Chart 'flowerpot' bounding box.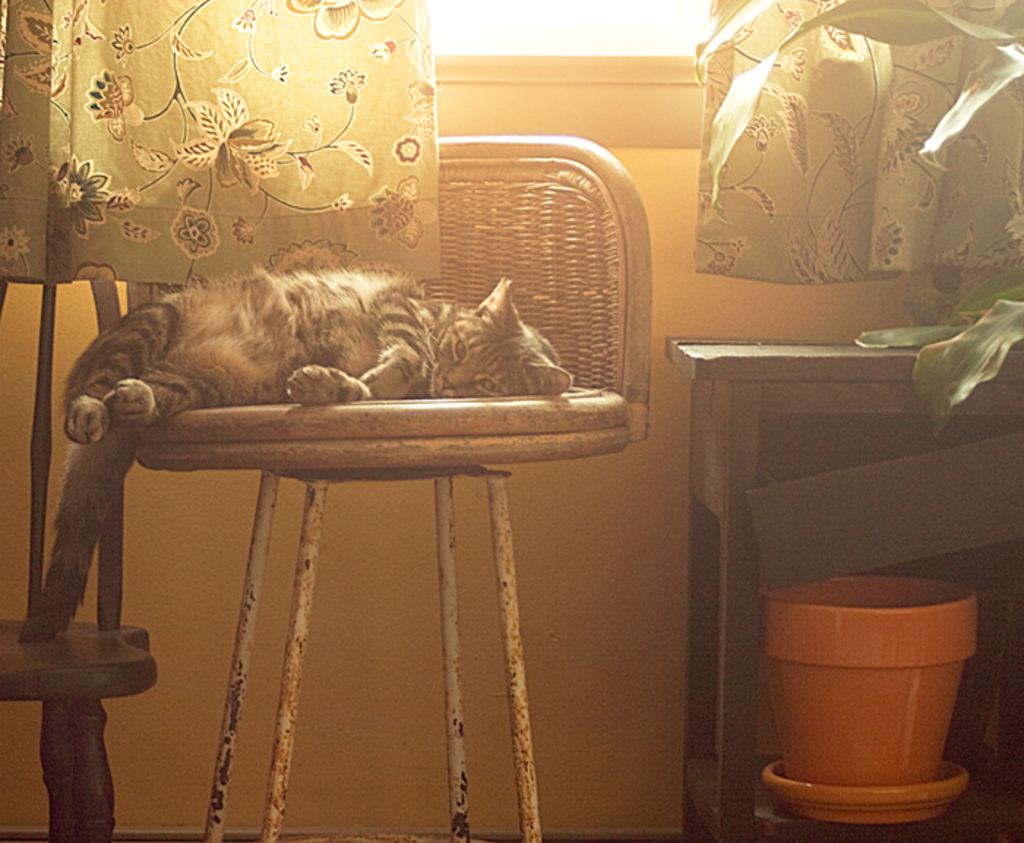
Charted: 765,577,973,834.
